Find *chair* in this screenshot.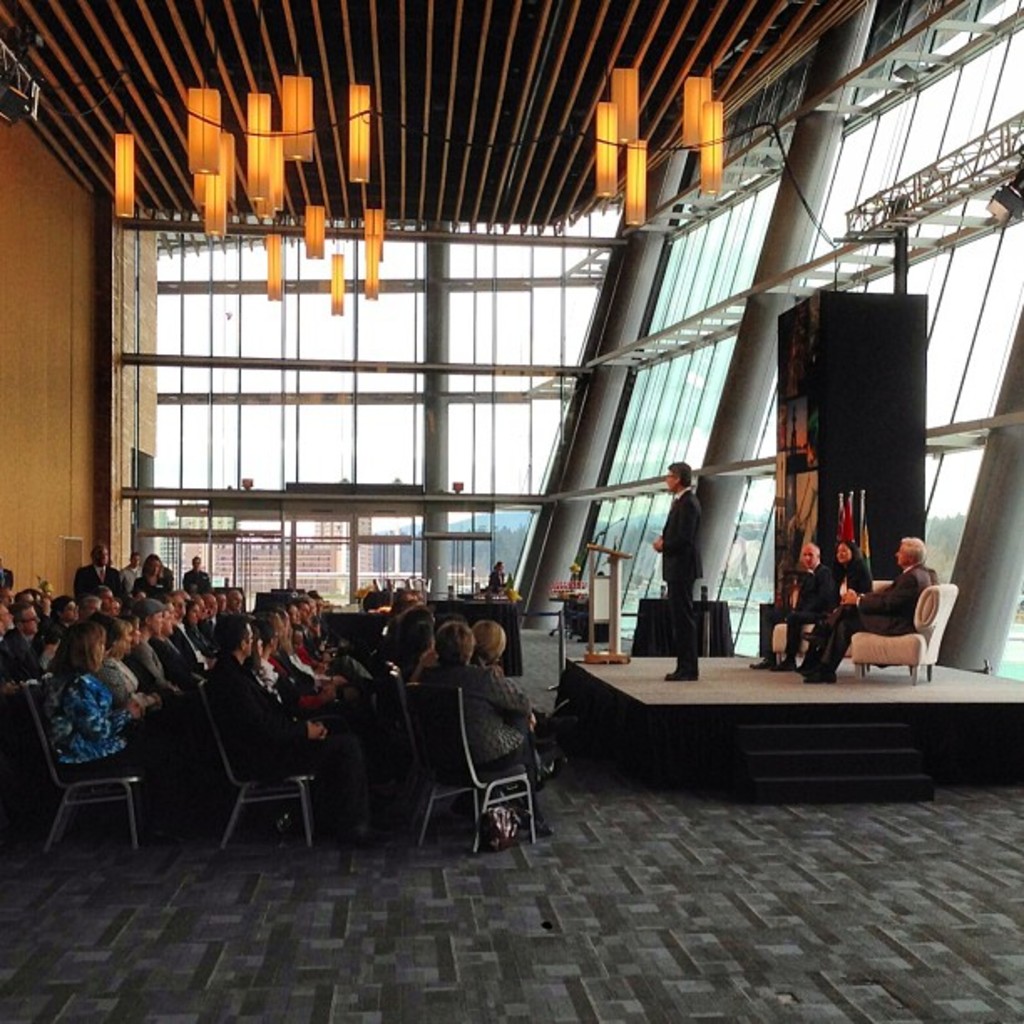
The bounding box for *chair* is (x1=375, y1=674, x2=435, y2=832).
